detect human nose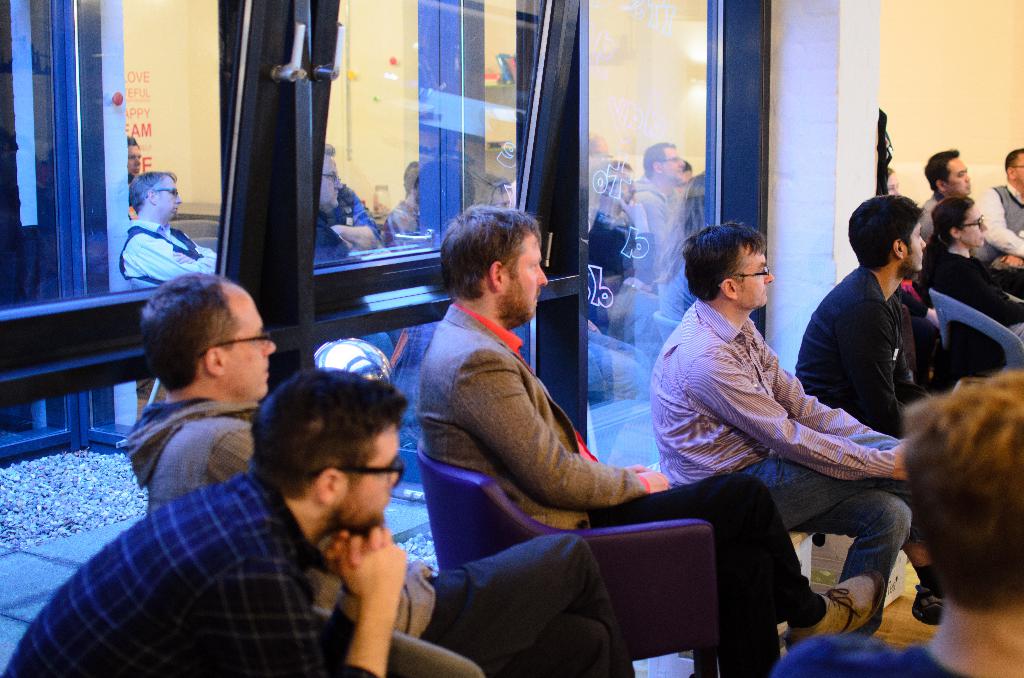
966 173 971 178
